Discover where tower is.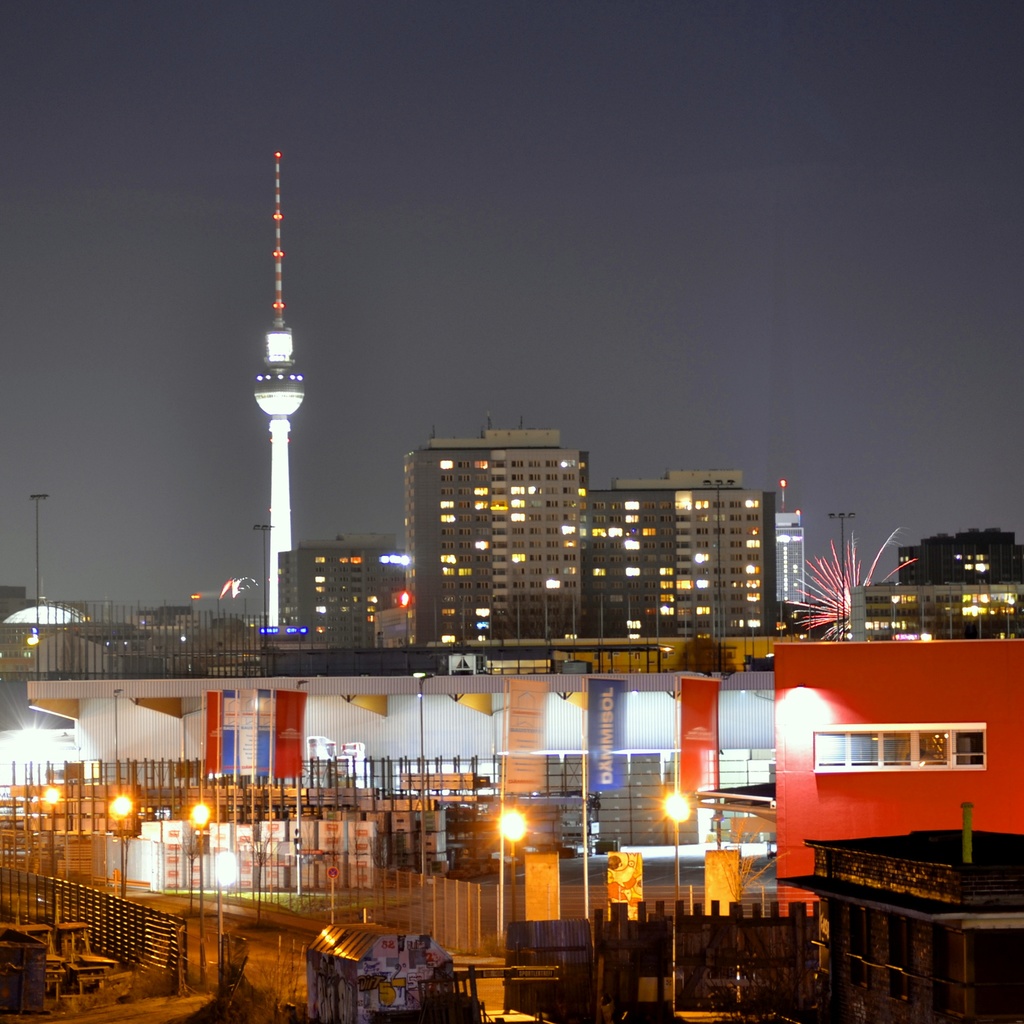
Discovered at locate(252, 152, 306, 624).
